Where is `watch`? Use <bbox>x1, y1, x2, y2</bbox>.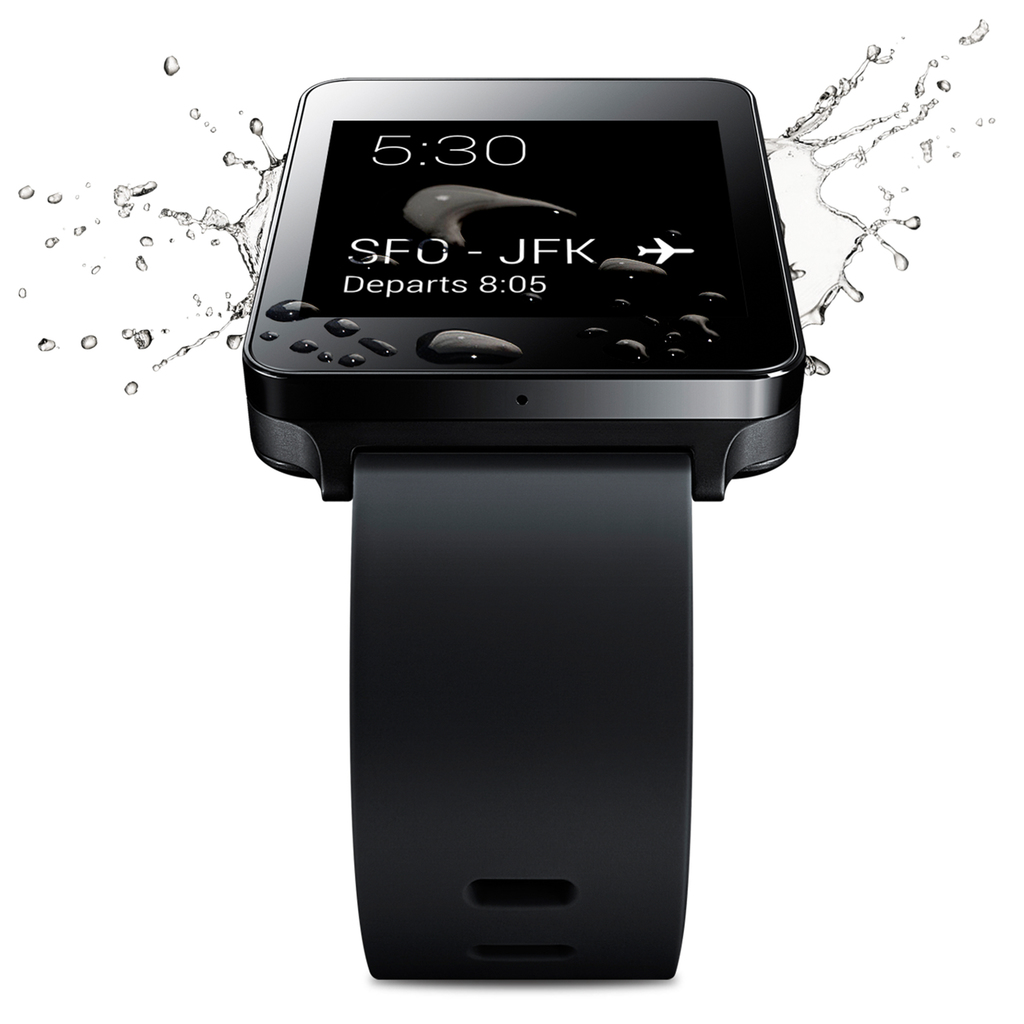
<bbox>242, 70, 808, 986</bbox>.
